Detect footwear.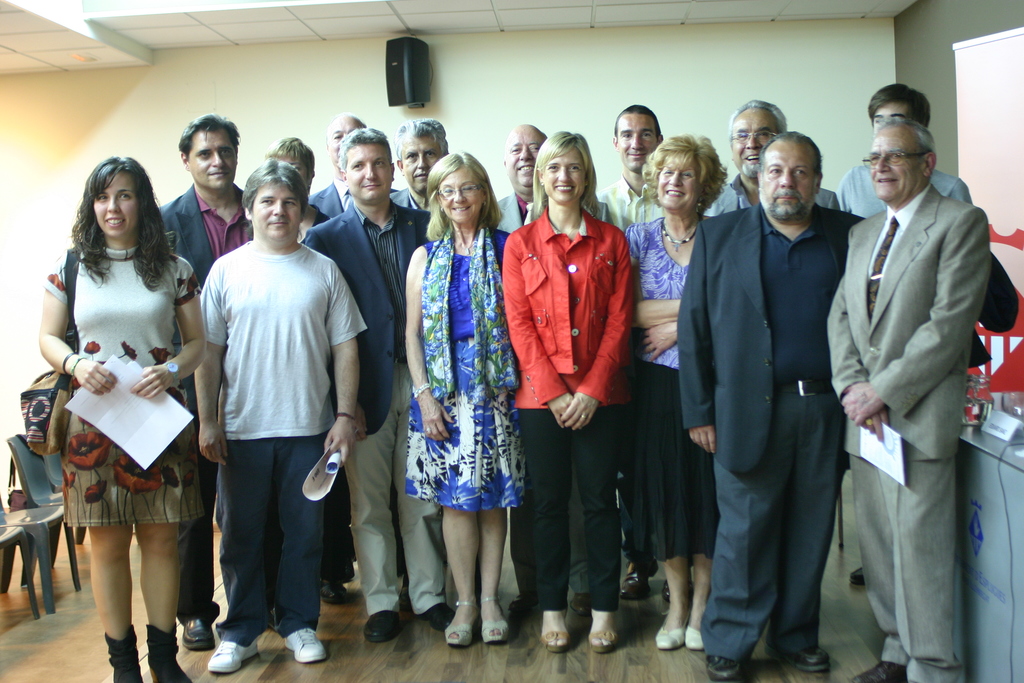
Detected at x1=585 y1=611 x2=626 y2=653.
